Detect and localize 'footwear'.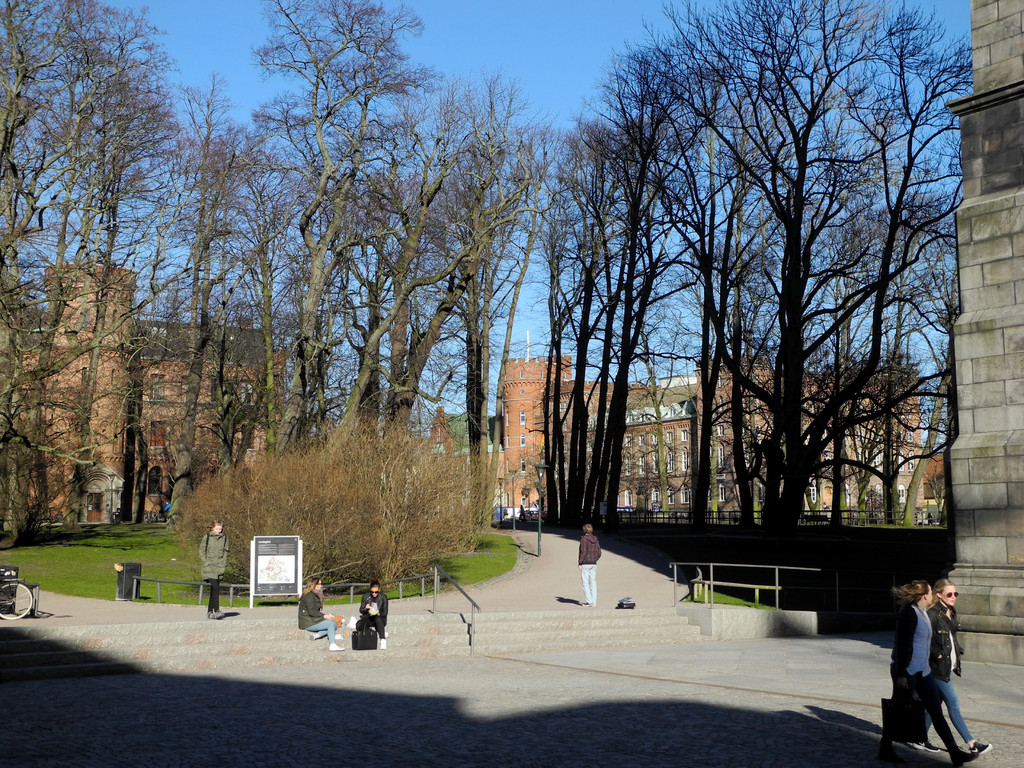
Localized at bbox=[307, 633, 320, 639].
